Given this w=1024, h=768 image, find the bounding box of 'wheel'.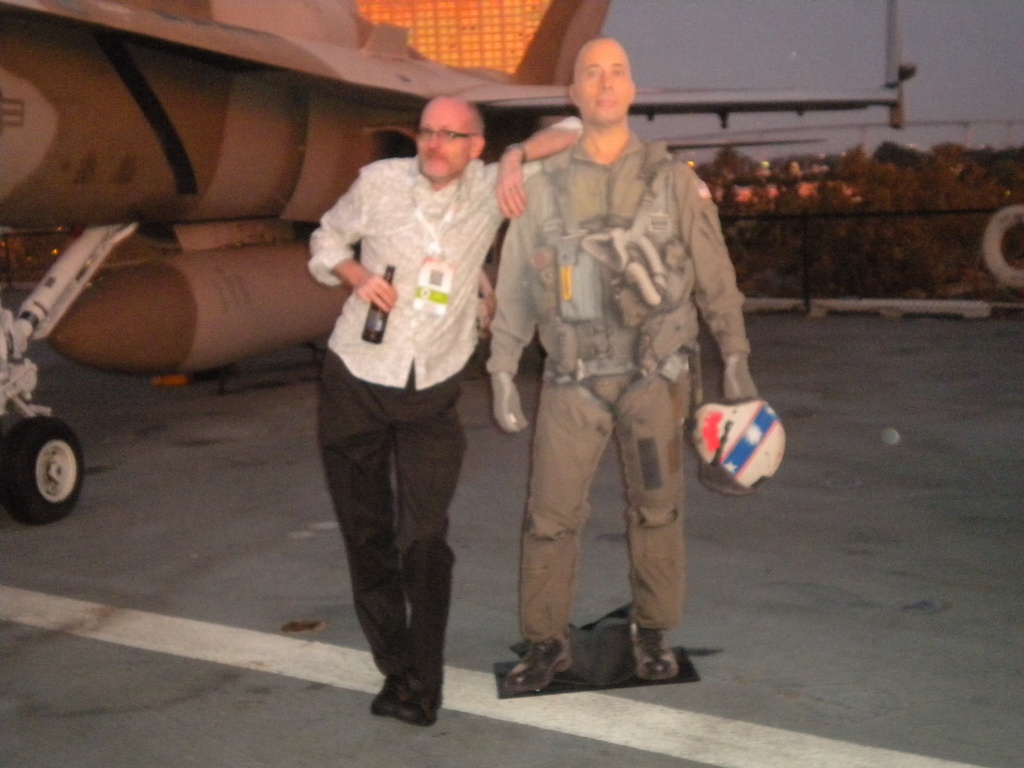
l=0, t=418, r=84, b=525.
